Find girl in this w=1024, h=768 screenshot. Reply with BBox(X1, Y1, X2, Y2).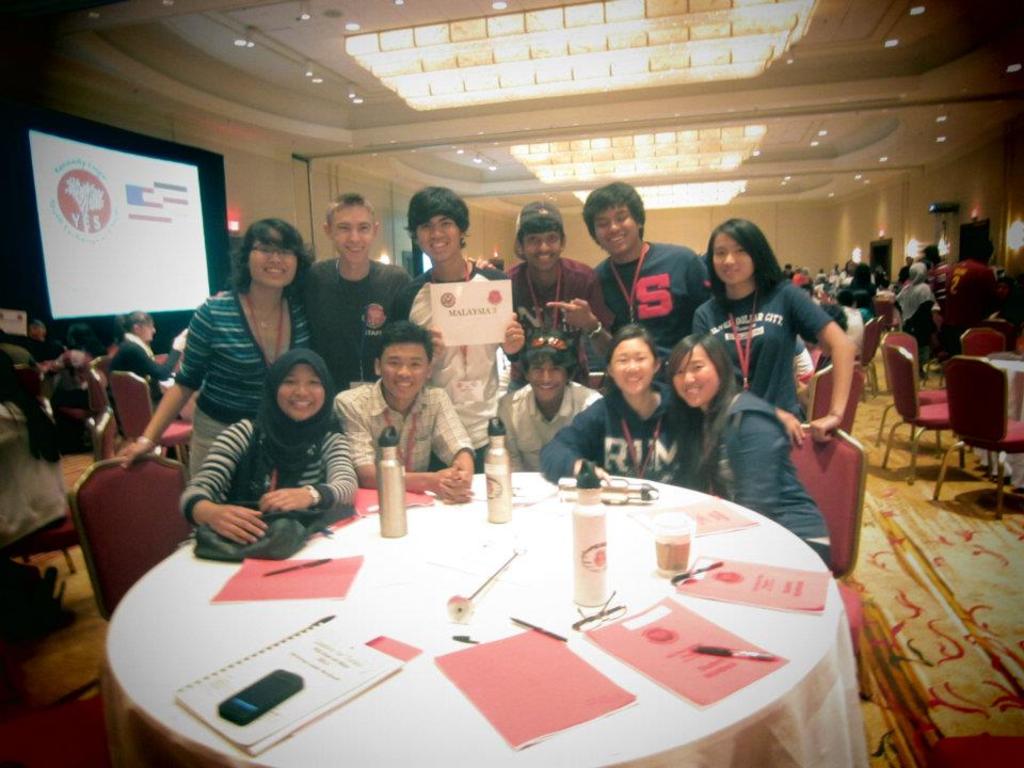
BBox(665, 332, 837, 581).
